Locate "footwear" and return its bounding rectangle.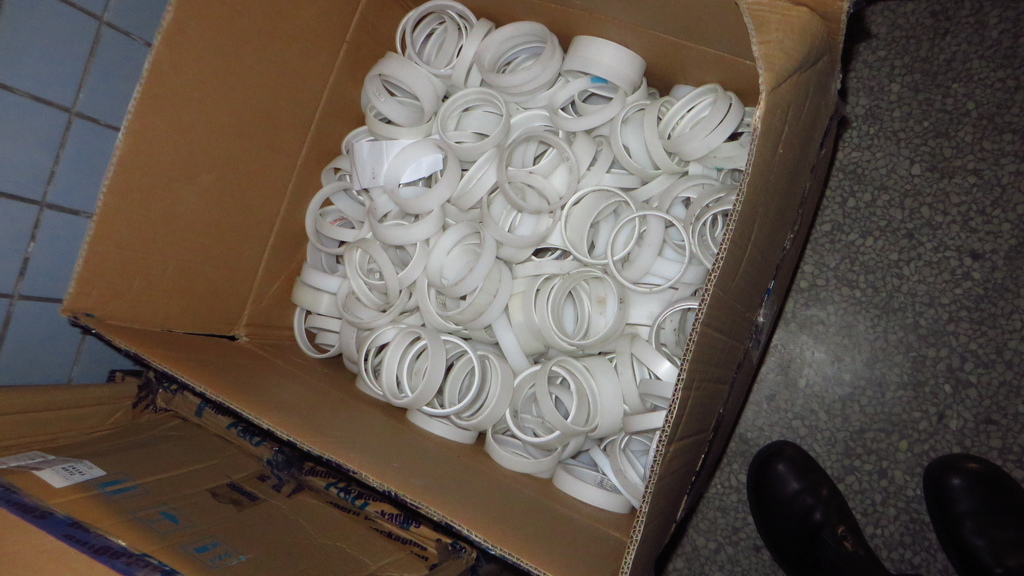
region(745, 443, 890, 575).
